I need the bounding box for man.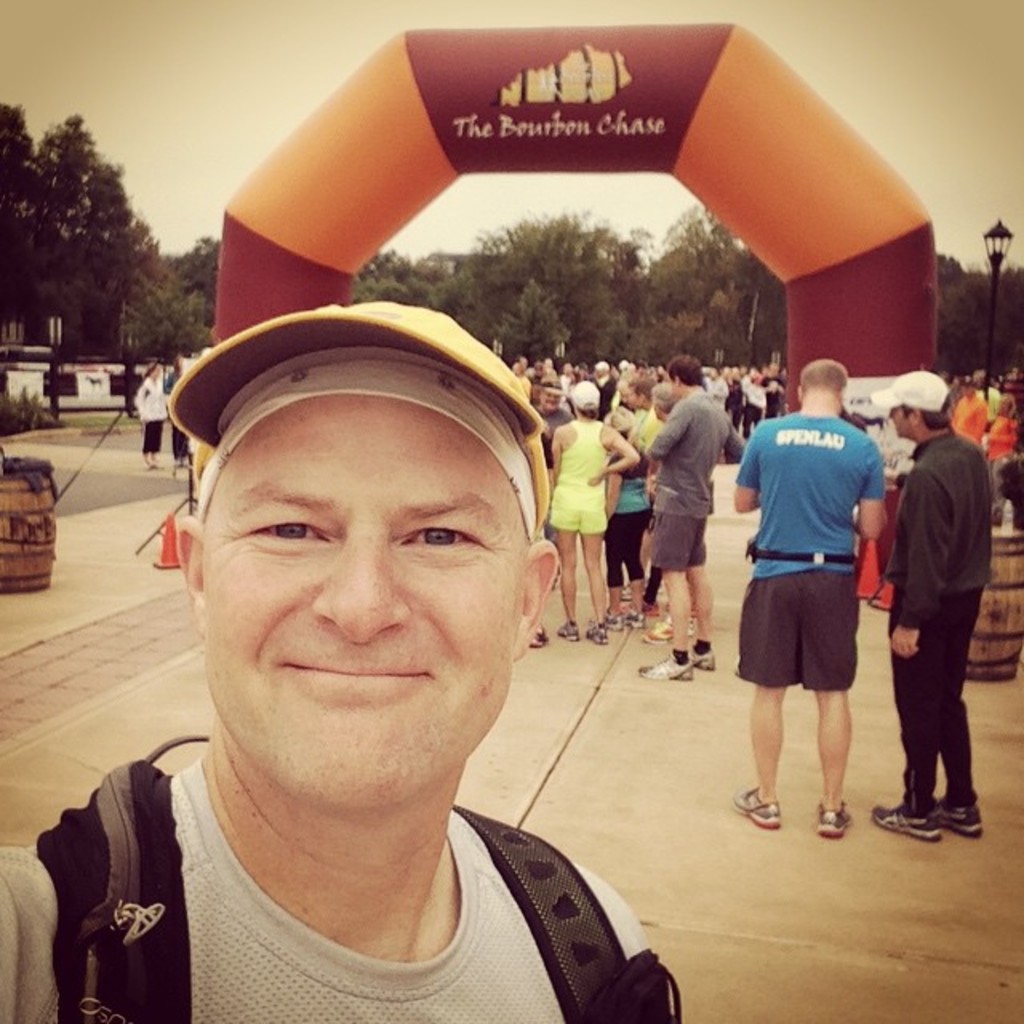
Here it is: <bbox>589, 354, 624, 414</bbox>.
